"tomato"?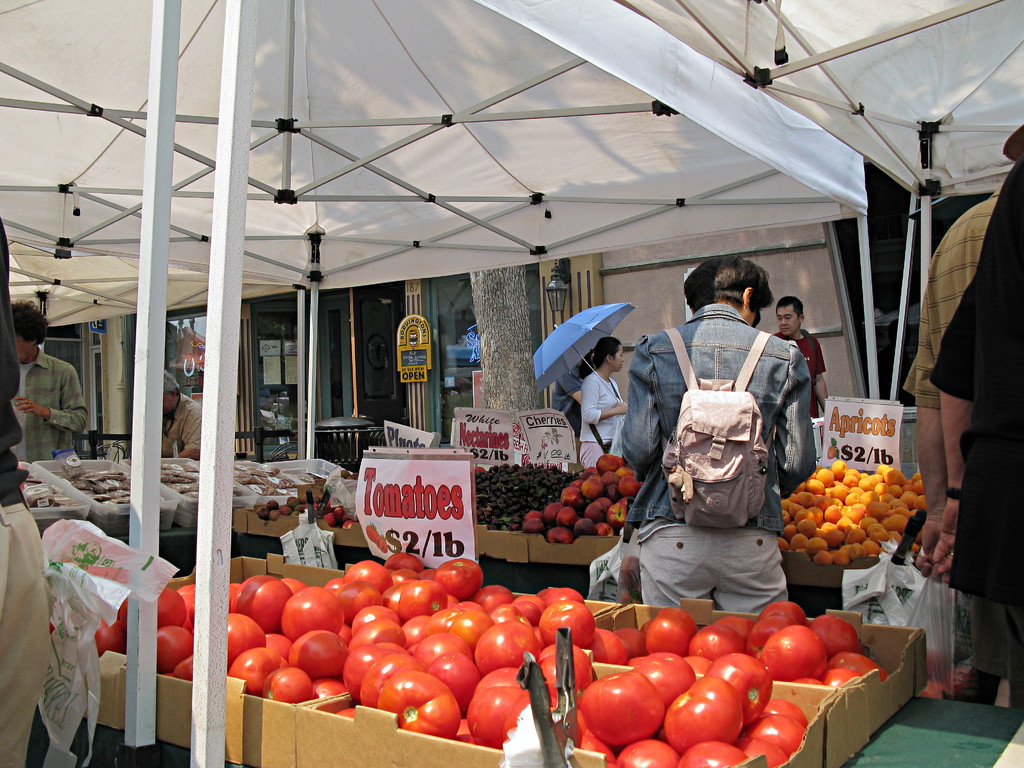
<region>766, 697, 815, 728</region>
